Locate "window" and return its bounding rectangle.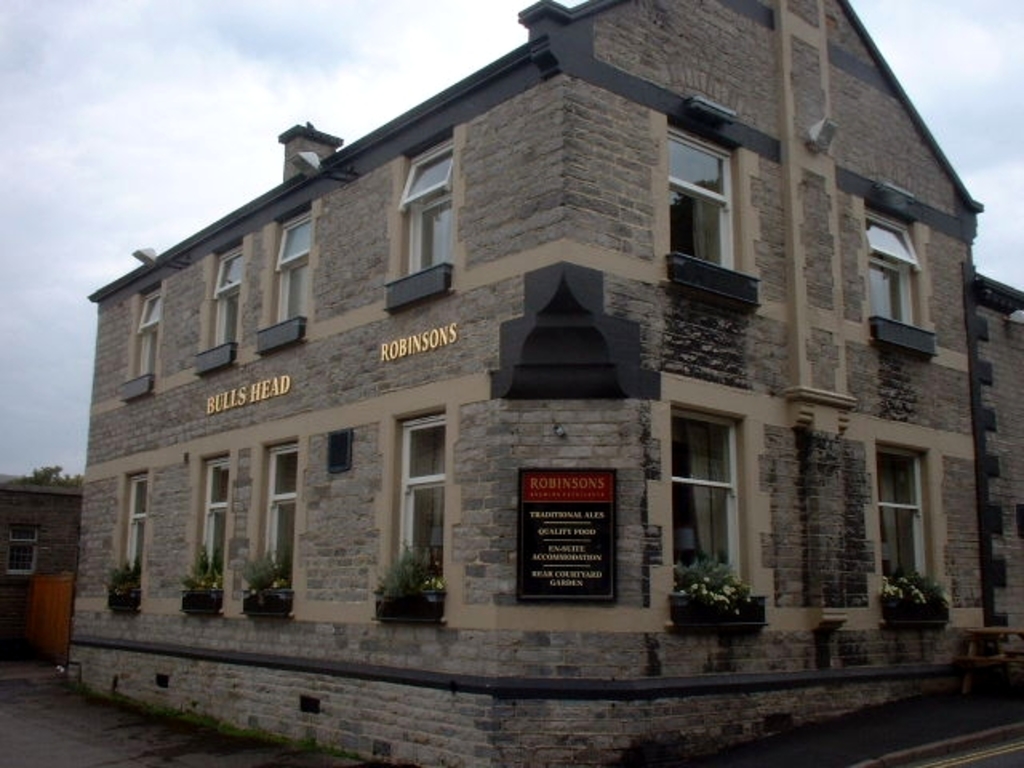
<region>206, 242, 246, 362</region>.
